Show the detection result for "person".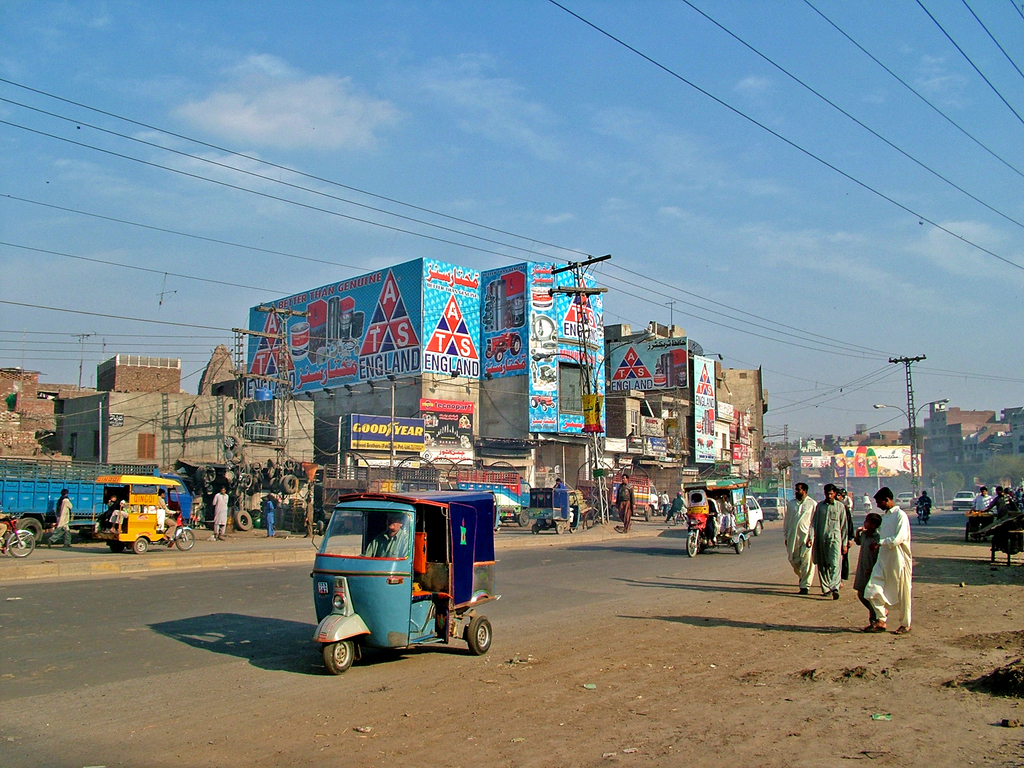
<region>48, 487, 76, 543</region>.
